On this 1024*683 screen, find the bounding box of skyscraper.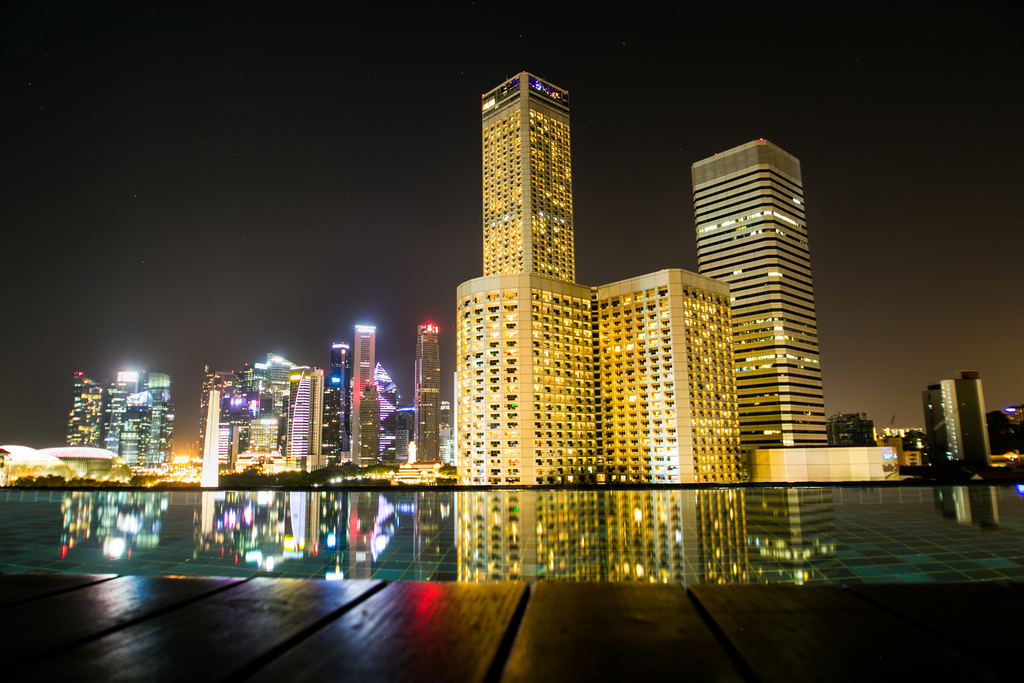
Bounding box: BBox(692, 137, 903, 483).
